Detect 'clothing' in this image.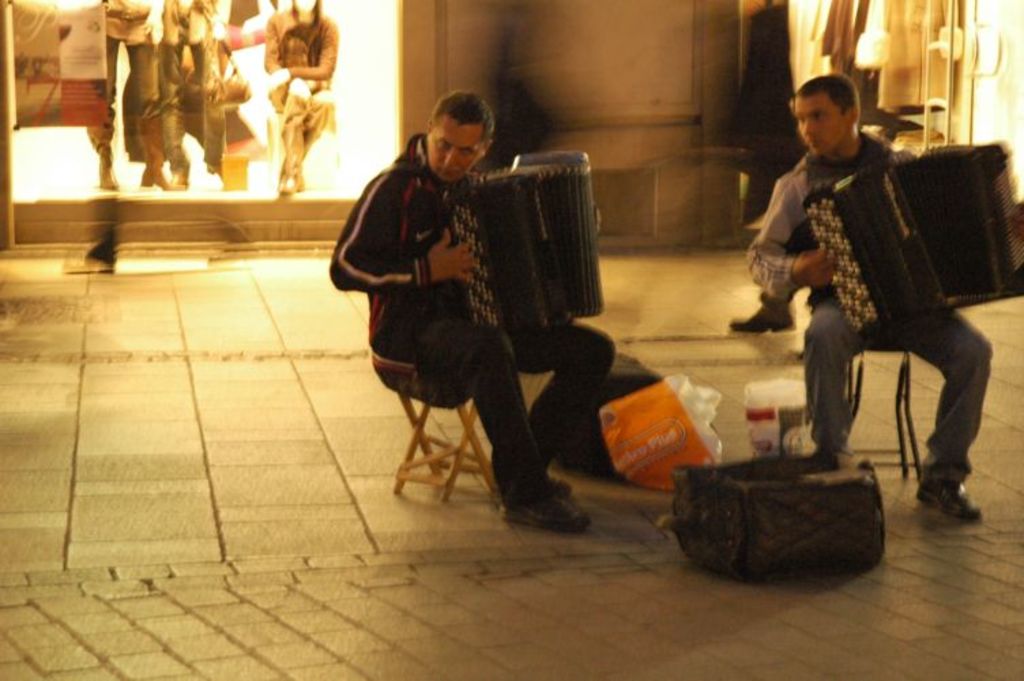
Detection: <box>727,10,813,309</box>.
